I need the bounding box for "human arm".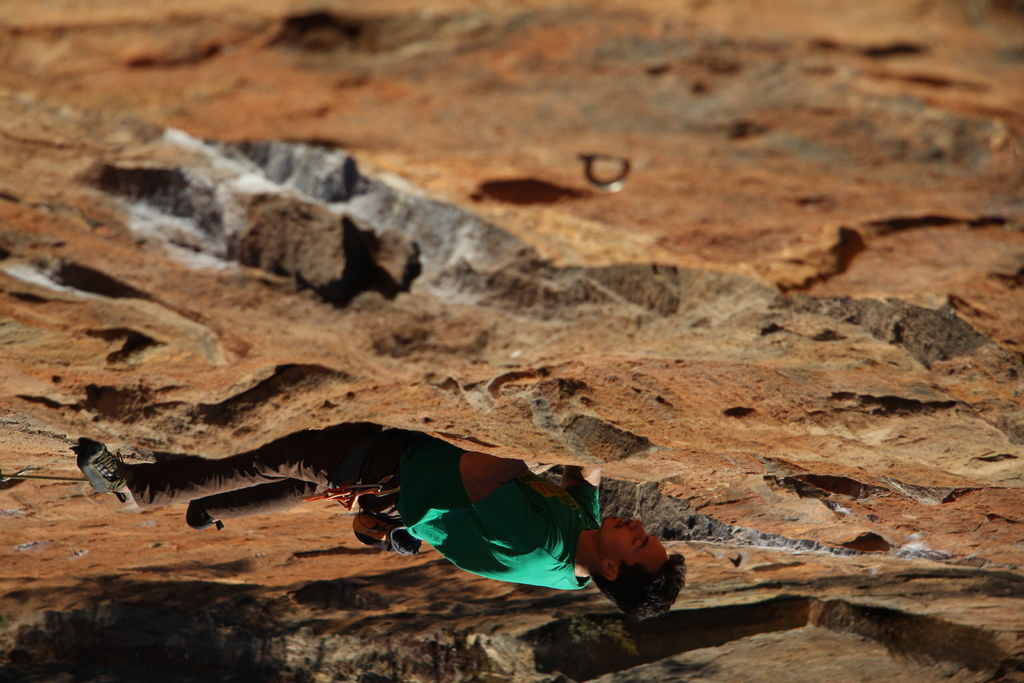
Here it is: left=553, top=425, right=611, bottom=559.
